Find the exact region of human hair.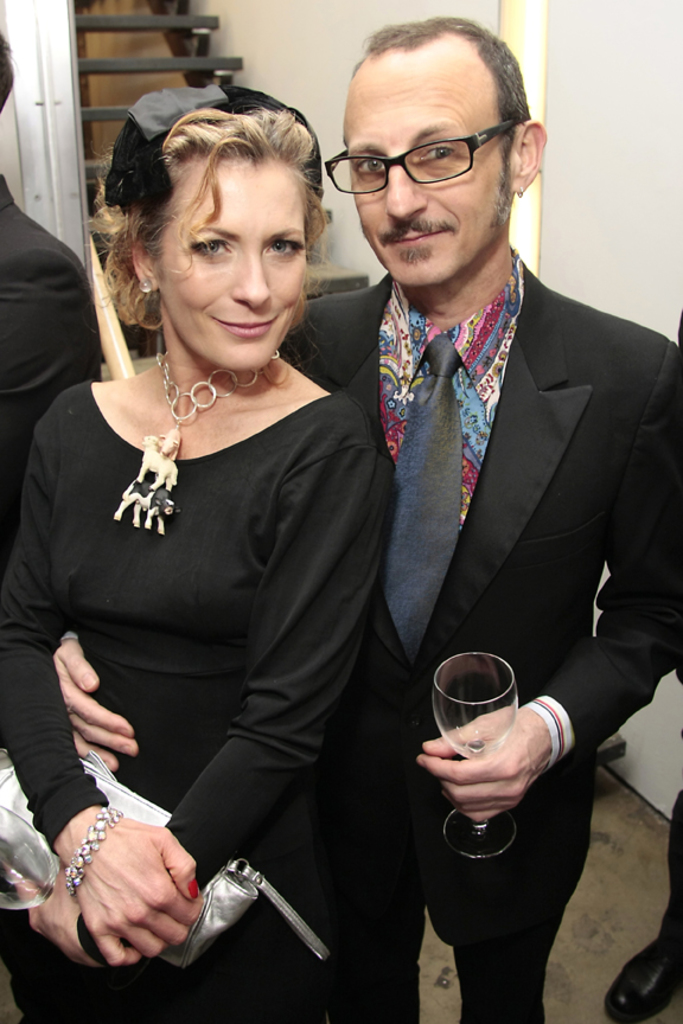
Exact region: crop(331, 14, 544, 194).
